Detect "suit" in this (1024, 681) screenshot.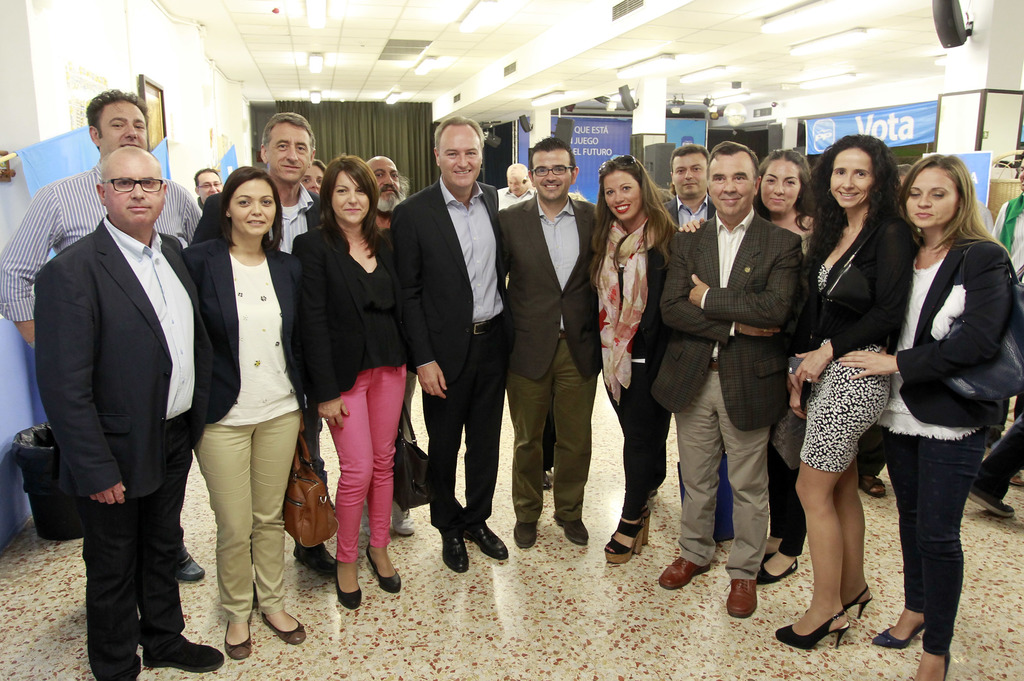
Detection: [390,172,514,537].
